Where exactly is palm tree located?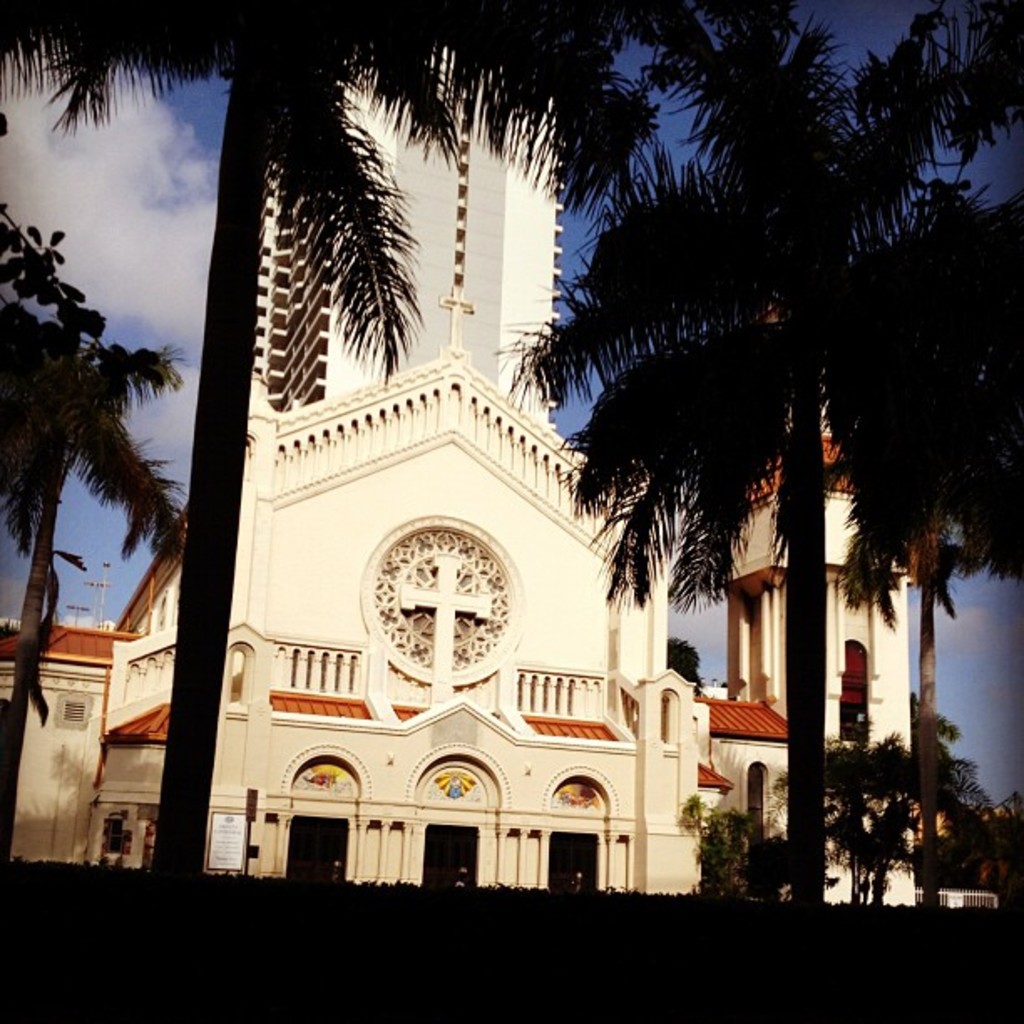
Its bounding box is <box>880,529,991,939</box>.
